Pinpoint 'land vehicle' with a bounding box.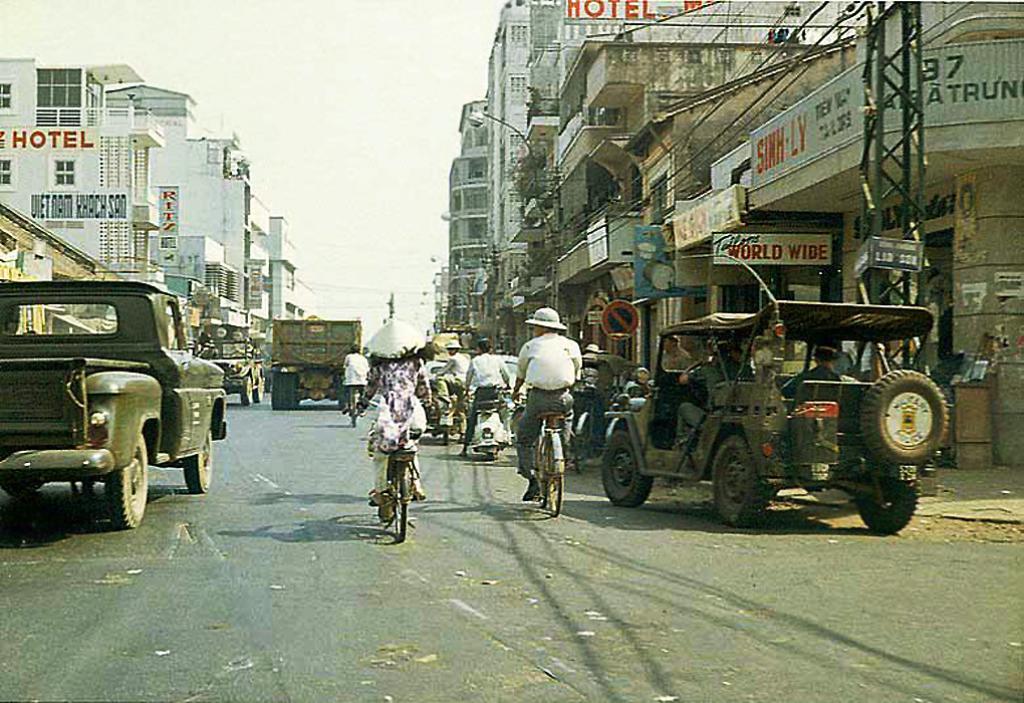
518, 402, 567, 515.
